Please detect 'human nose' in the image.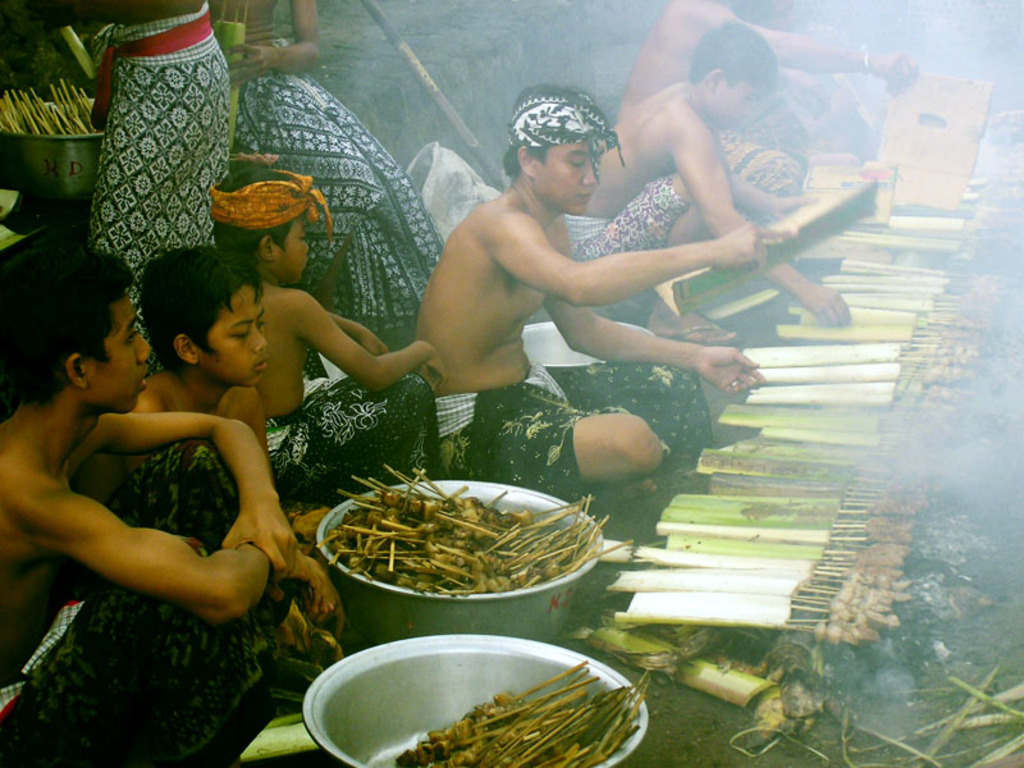
x1=579 y1=164 x2=594 y2=183.
